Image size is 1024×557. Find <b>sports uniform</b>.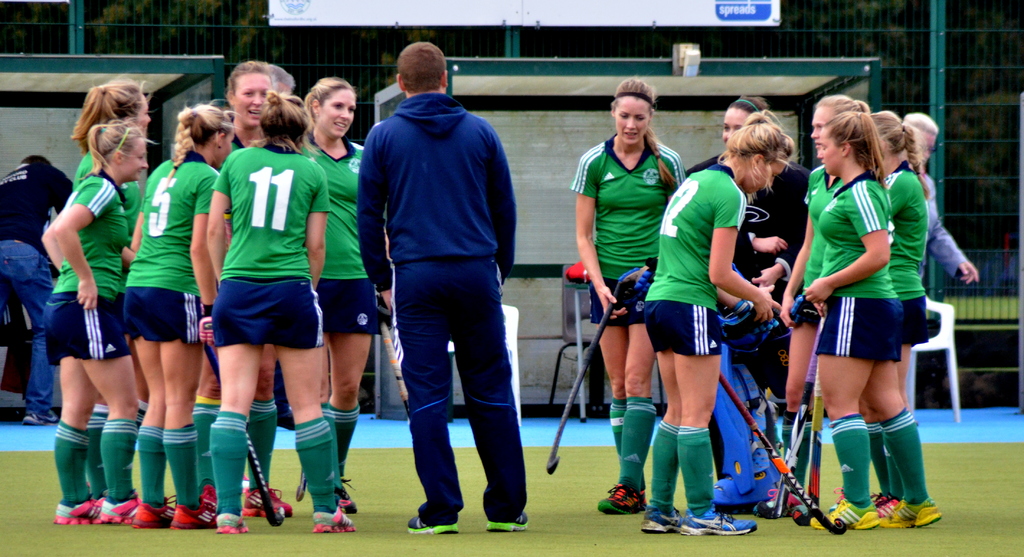
(x1=874, y1=156, x2=929, y2=348).
